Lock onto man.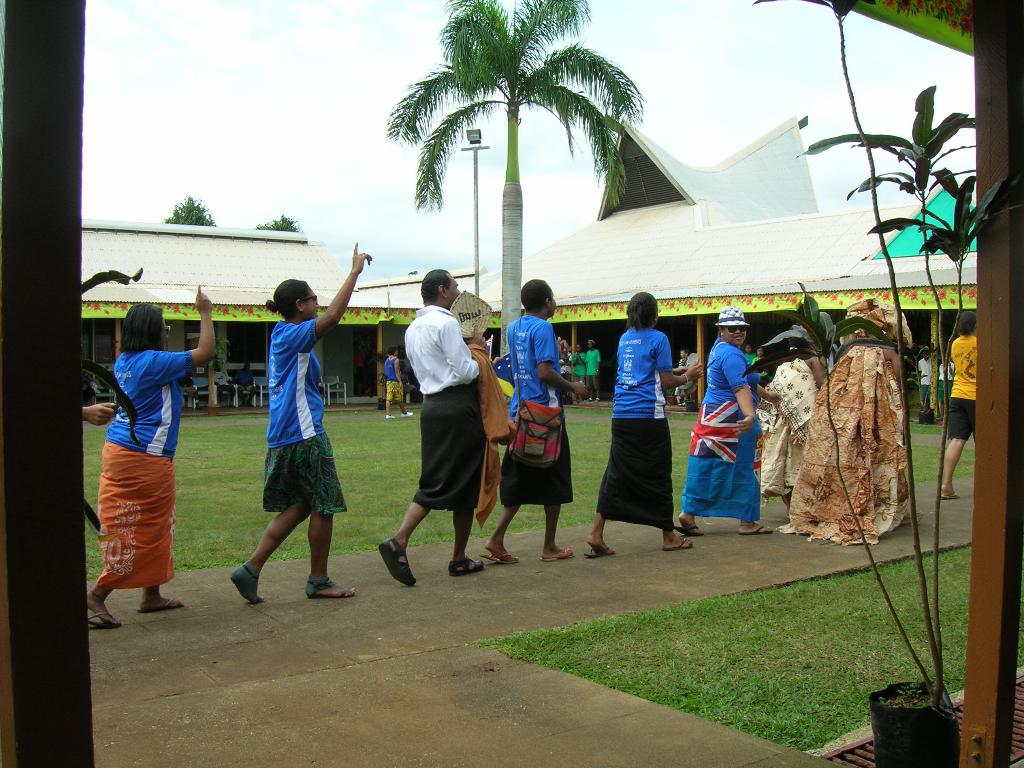
Locked: bbox(584, 337, 602, 401).
